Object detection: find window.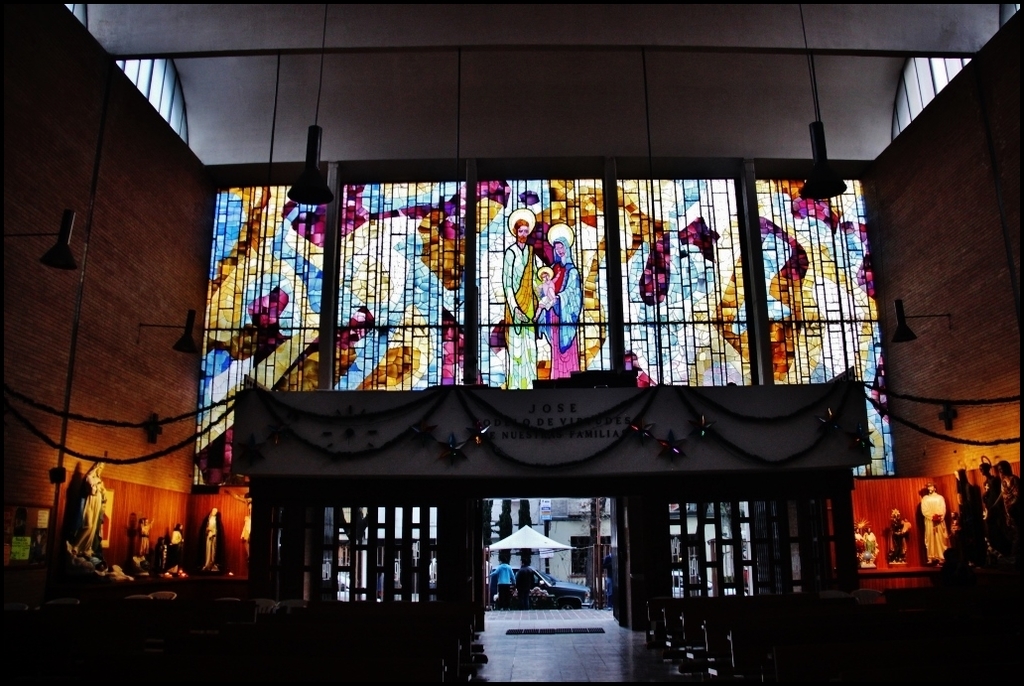
pyautogui.locateOnScreen(890, 56, 978, 144).
